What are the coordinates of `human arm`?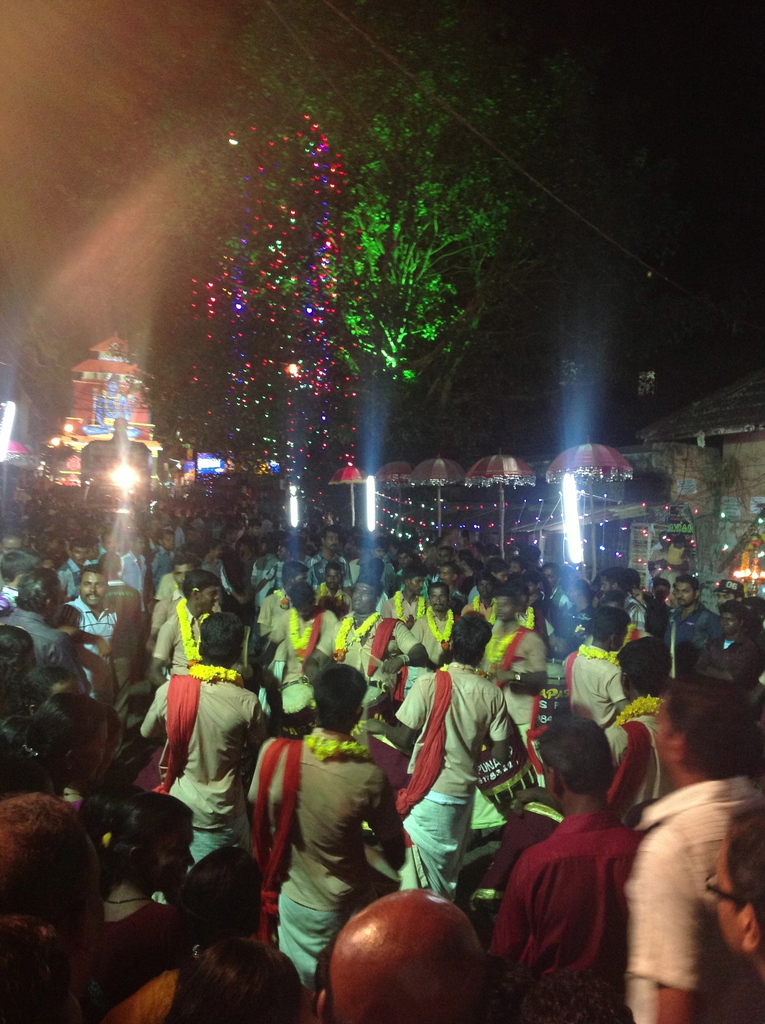
rect(246, 745, 278, 853).
